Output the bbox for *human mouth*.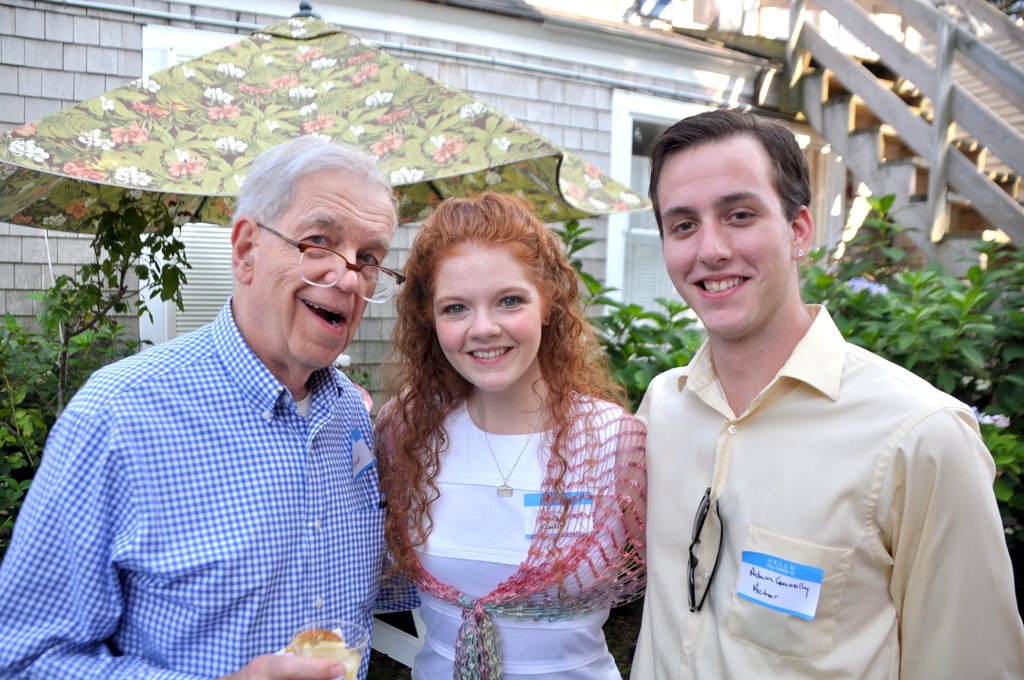
locate(293, 298, 352, 343).
